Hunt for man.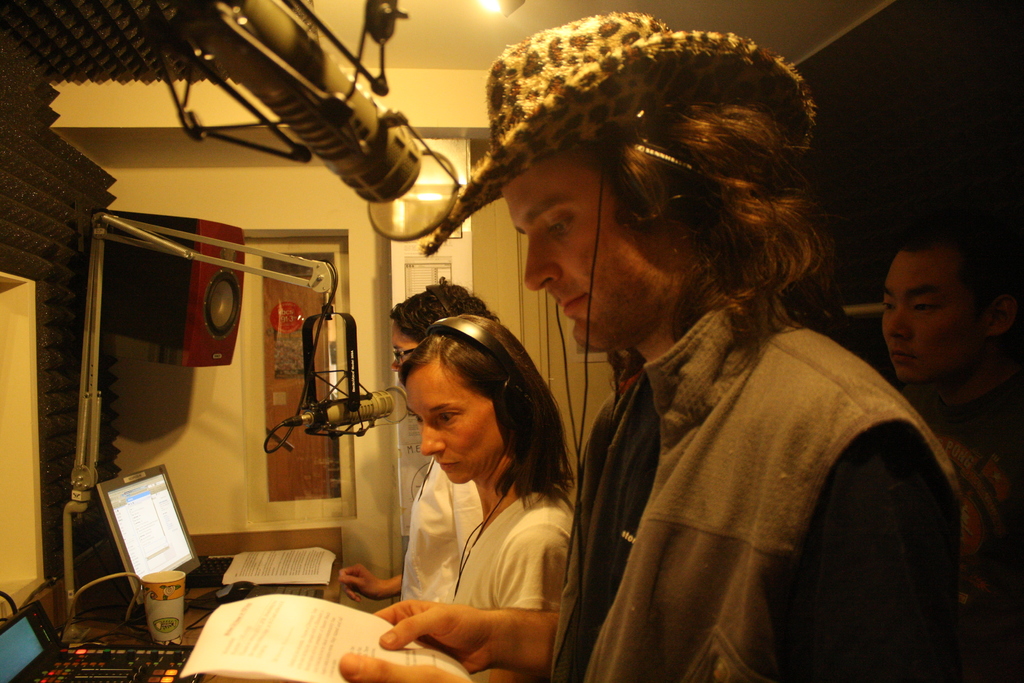
Hunted down at <box>336,293,541,635</box>.
